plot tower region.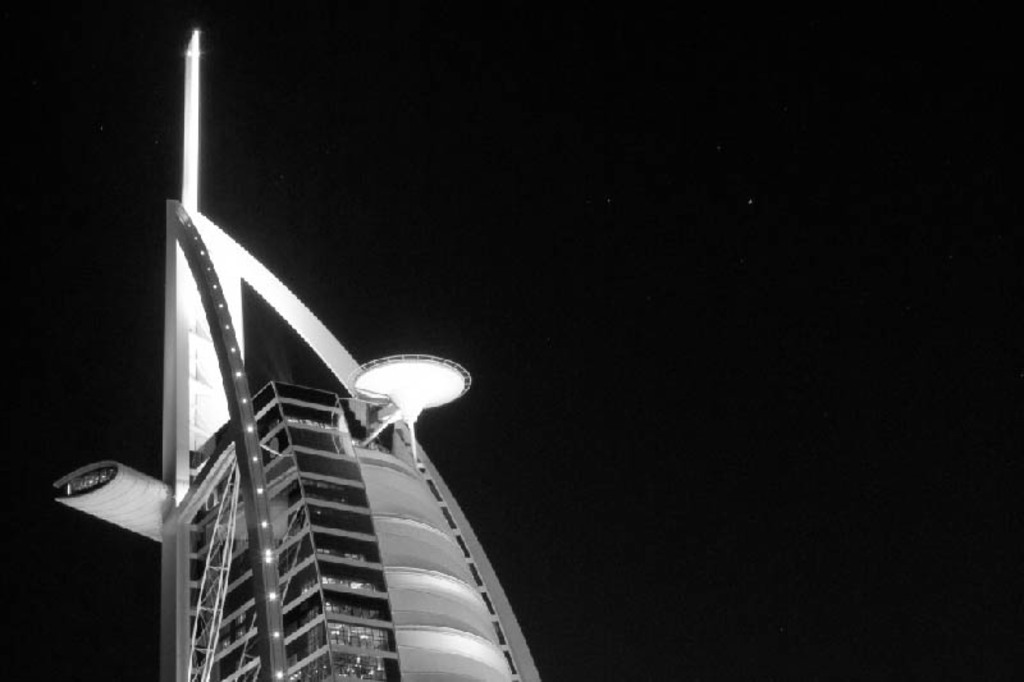
Plotted at detection(106, 104, 591, 681).
